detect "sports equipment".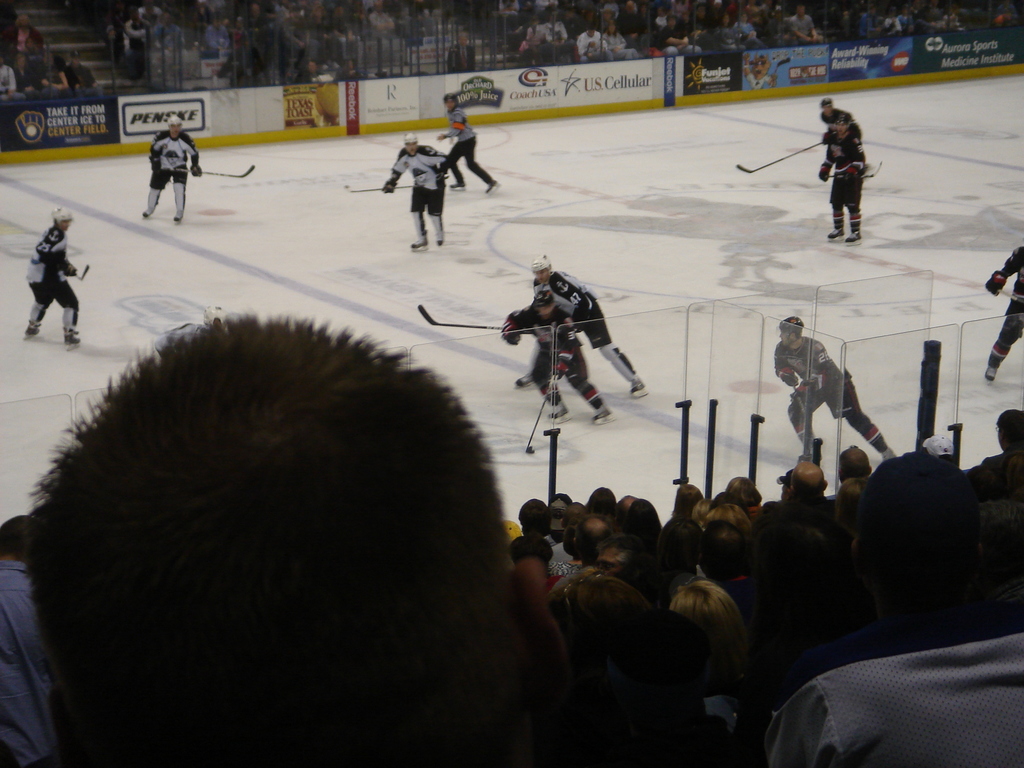
Detected at <region>27, 322, 42, 342</region>.
